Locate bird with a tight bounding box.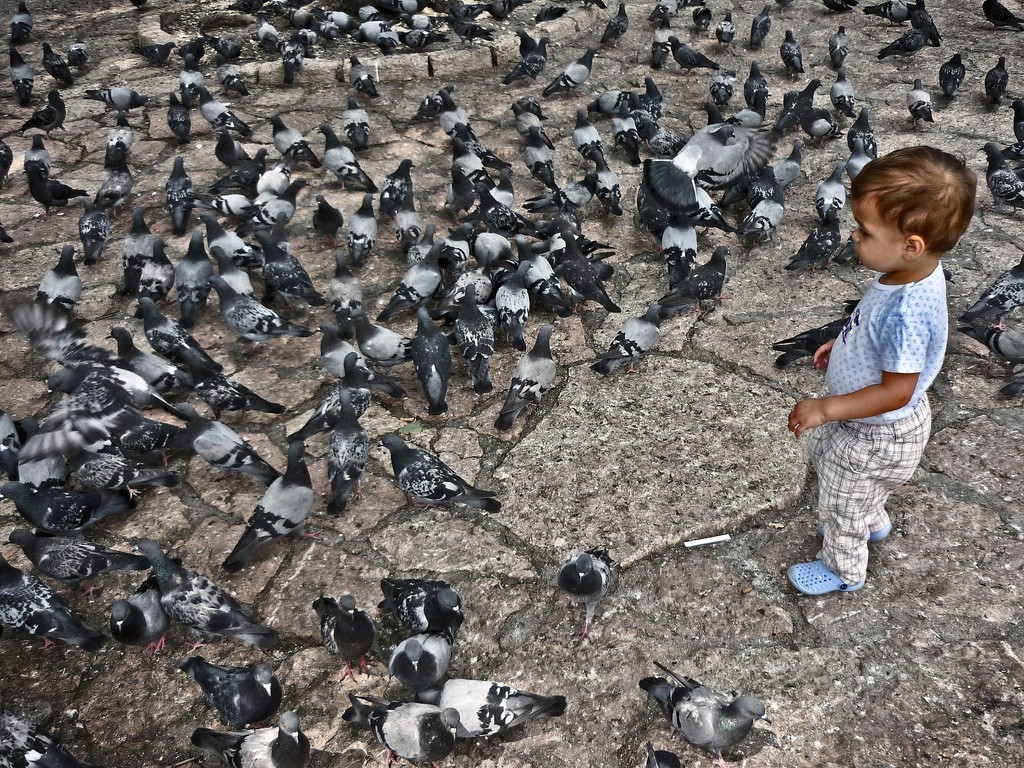
l=846, t=136, r=872, b=186.
